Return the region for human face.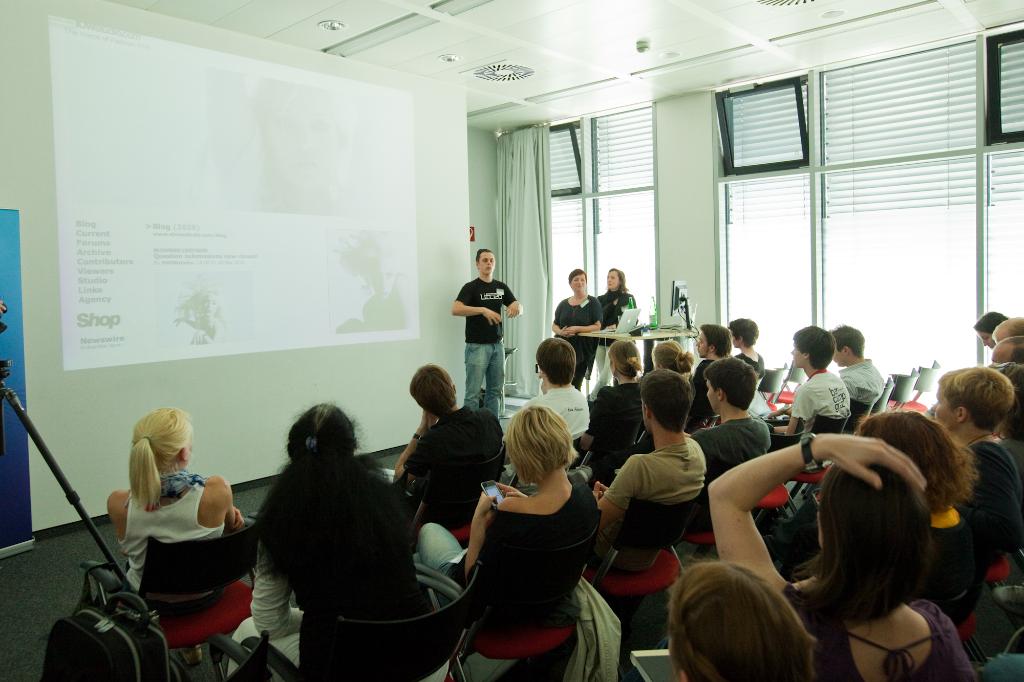
rect(695, 331, 707, 356).
